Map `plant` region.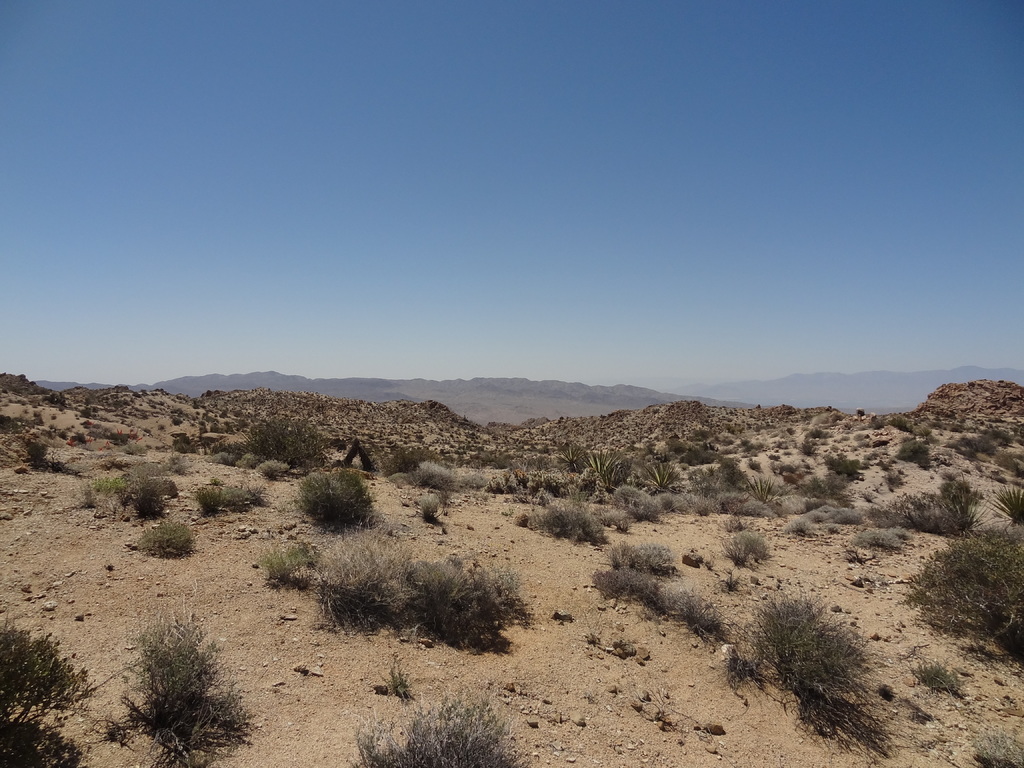
Mapped to [872,441,893,463].
